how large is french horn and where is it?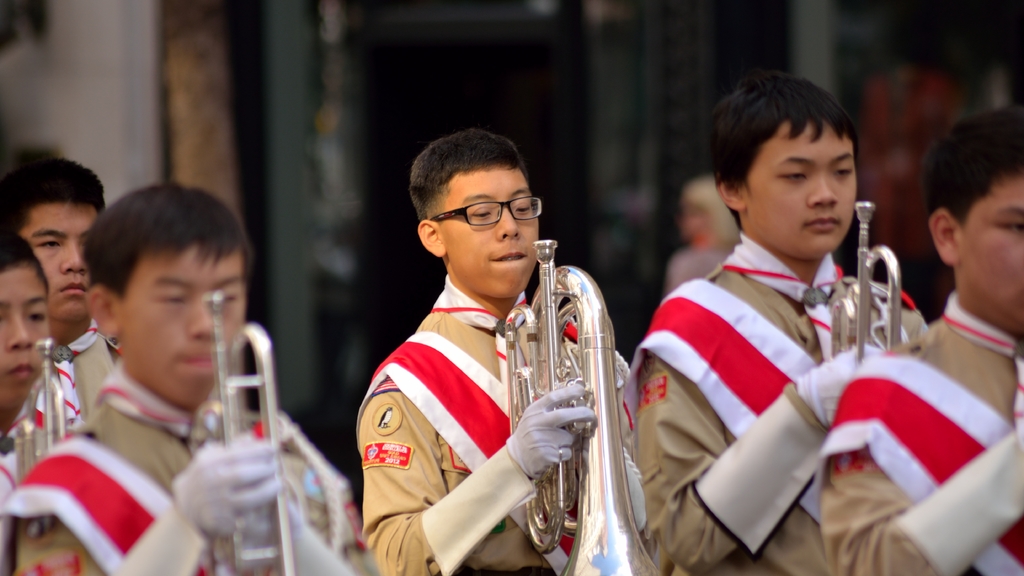
Bounding box: {"x1": 820, "y1": 195, "x2": 906, "y2": 500}.
